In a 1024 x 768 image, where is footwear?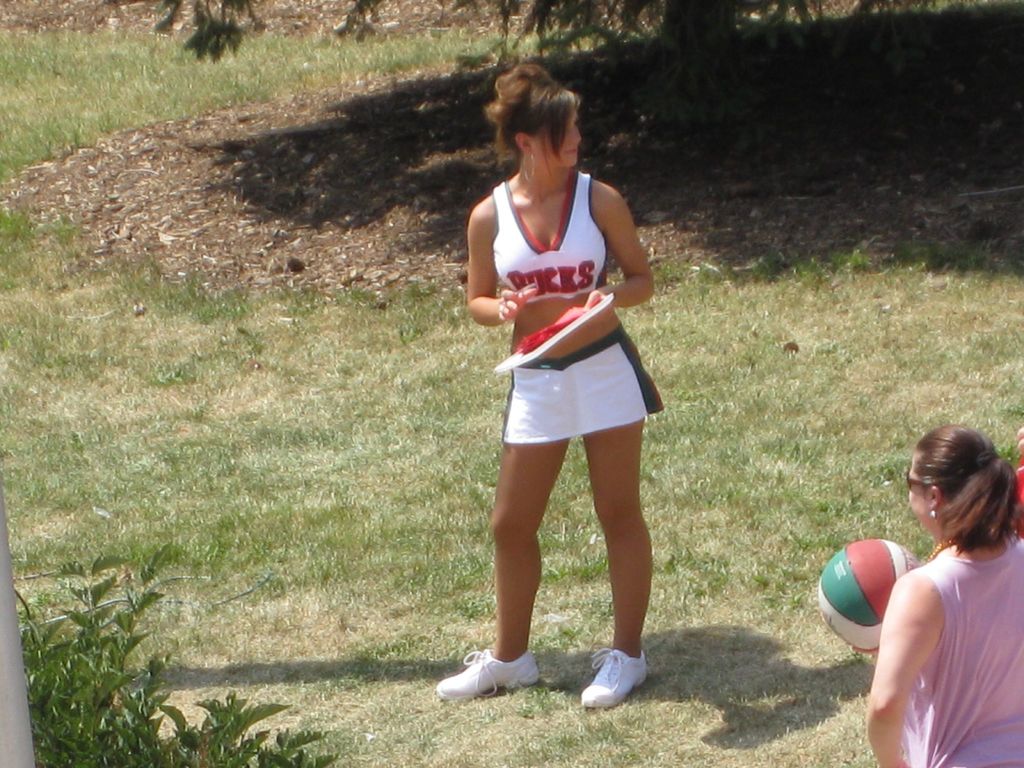
box=[436, 650, 545, 705].
